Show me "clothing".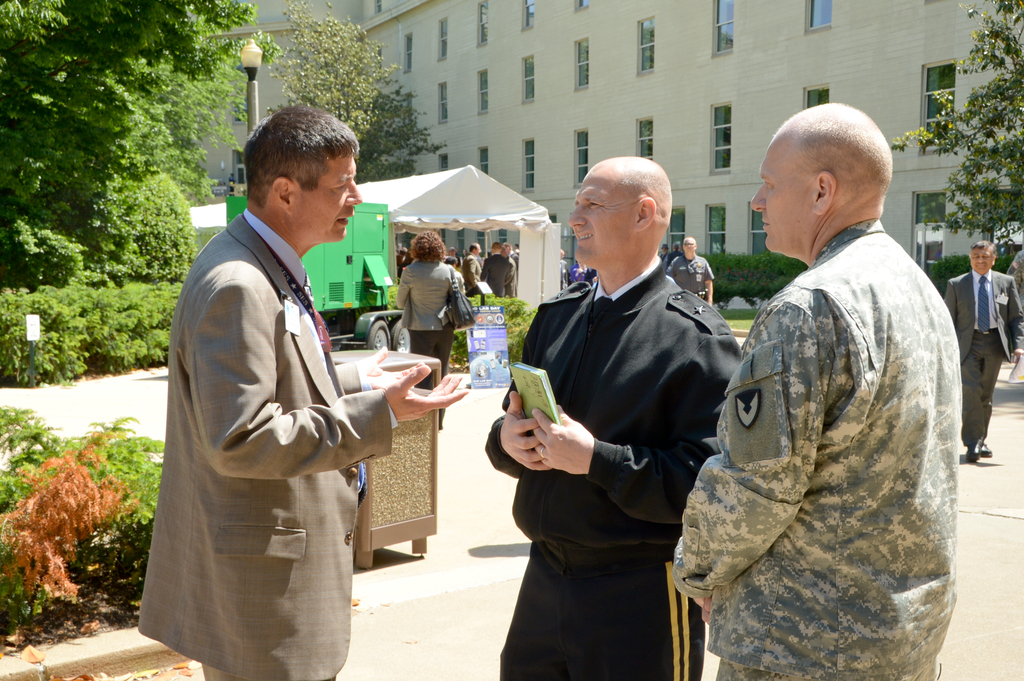
"clothing" is here: bbox=[401, 338, 455, 434].
